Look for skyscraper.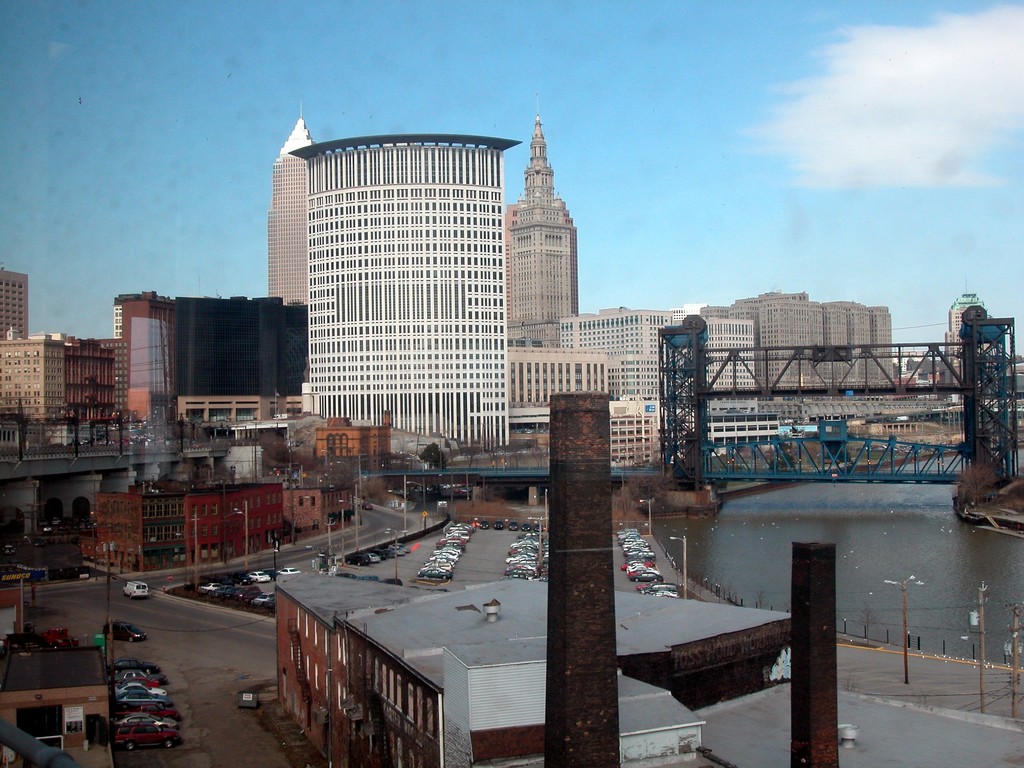
Found: (290,135,527,463).
